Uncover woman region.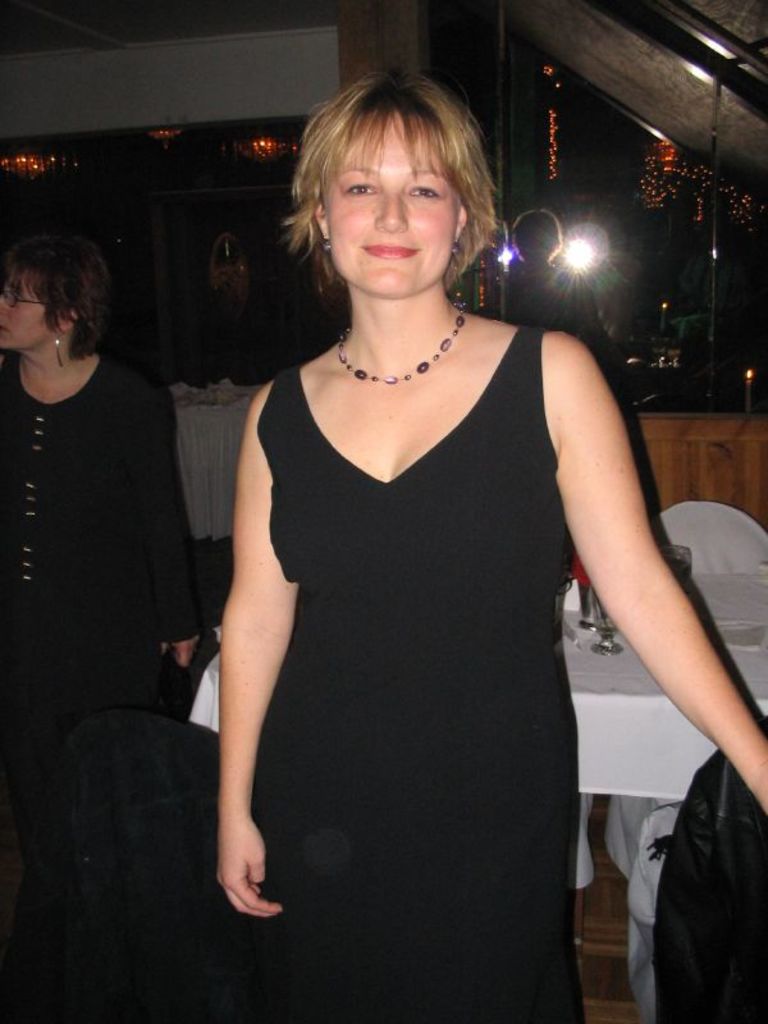
Uncovered: {"left": 0, "top": 230, "right": 177, "bottom": 956}.
